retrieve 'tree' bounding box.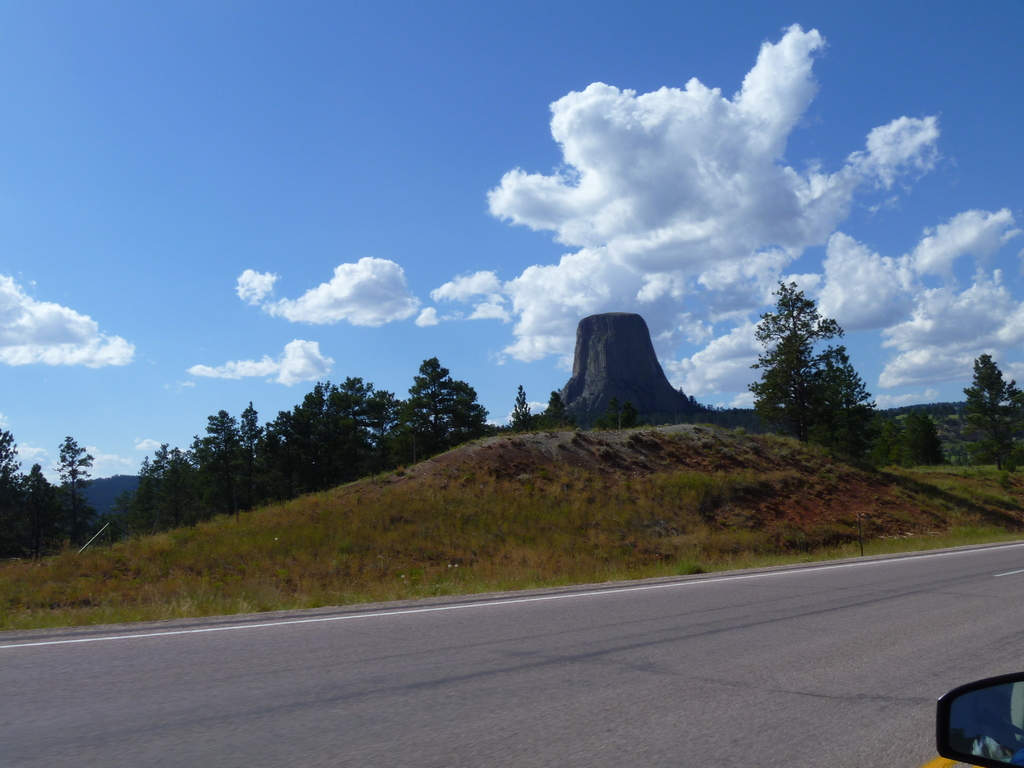
Bounding box: [502,383,534,429].
